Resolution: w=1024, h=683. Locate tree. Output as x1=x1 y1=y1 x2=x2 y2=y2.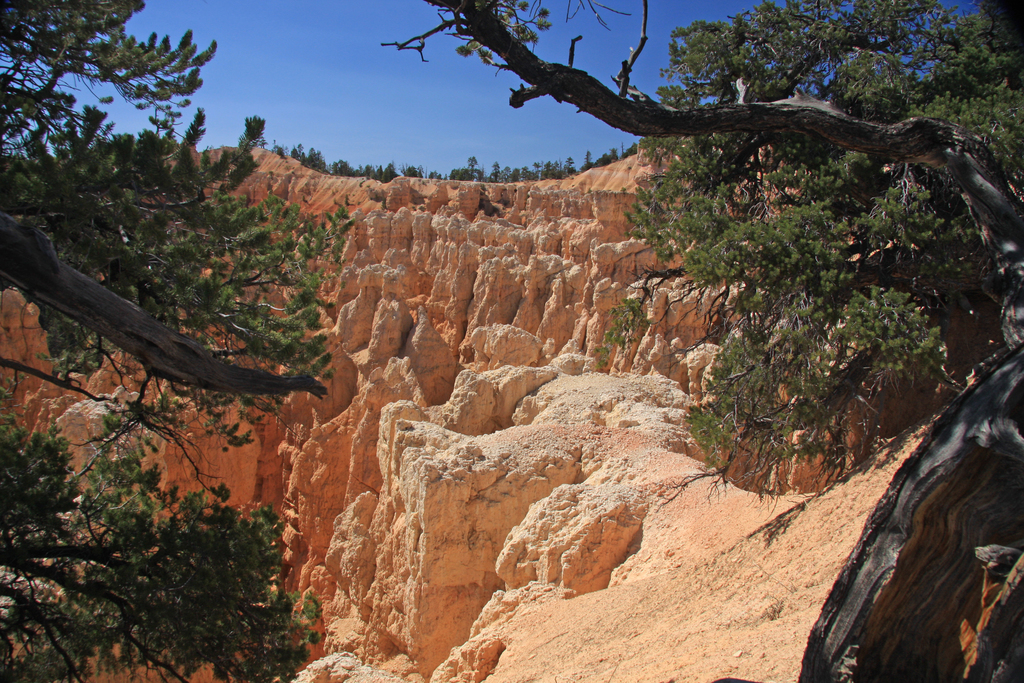
x1=381 y1=0 x2=1023 y2=682.
